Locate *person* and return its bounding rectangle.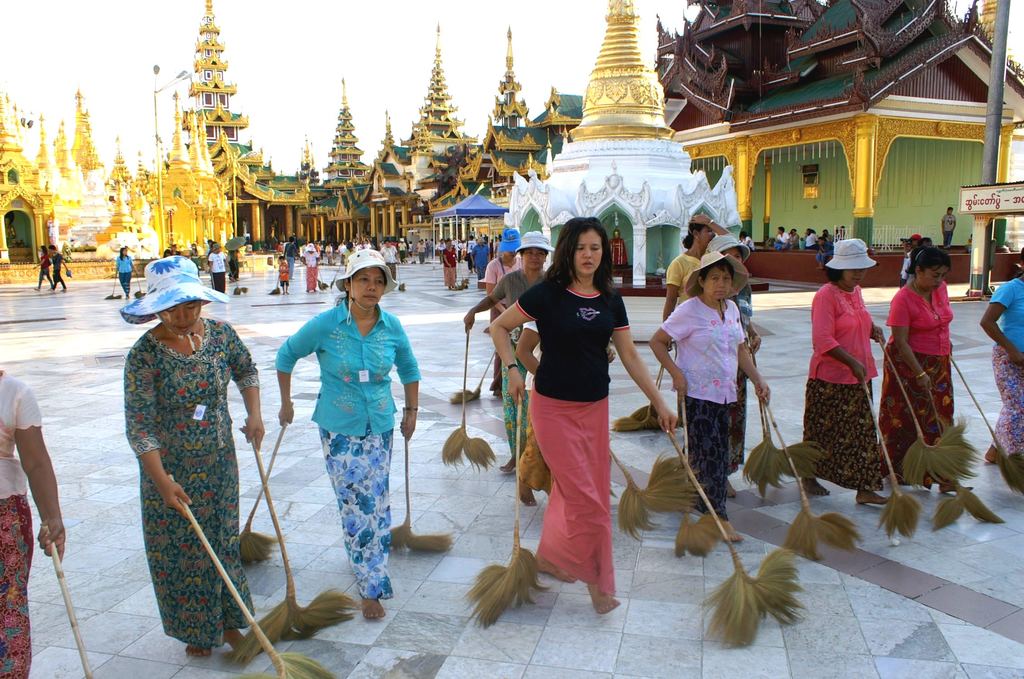
[812,233,840,272].
